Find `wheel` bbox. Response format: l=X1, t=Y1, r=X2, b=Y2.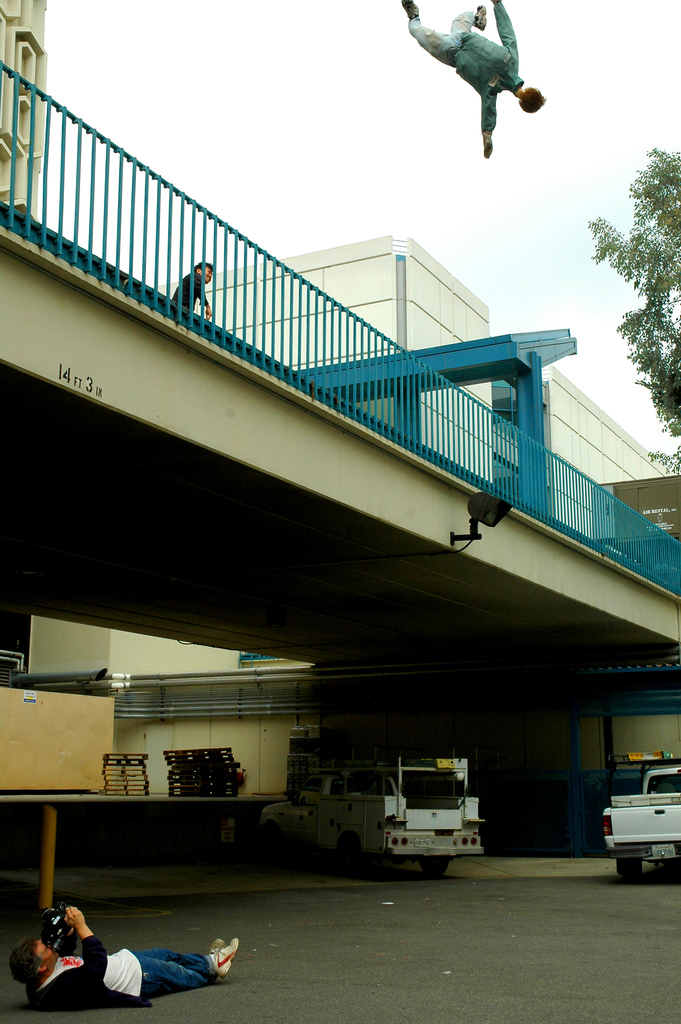
l=418, t=858, r=450, b=877.
